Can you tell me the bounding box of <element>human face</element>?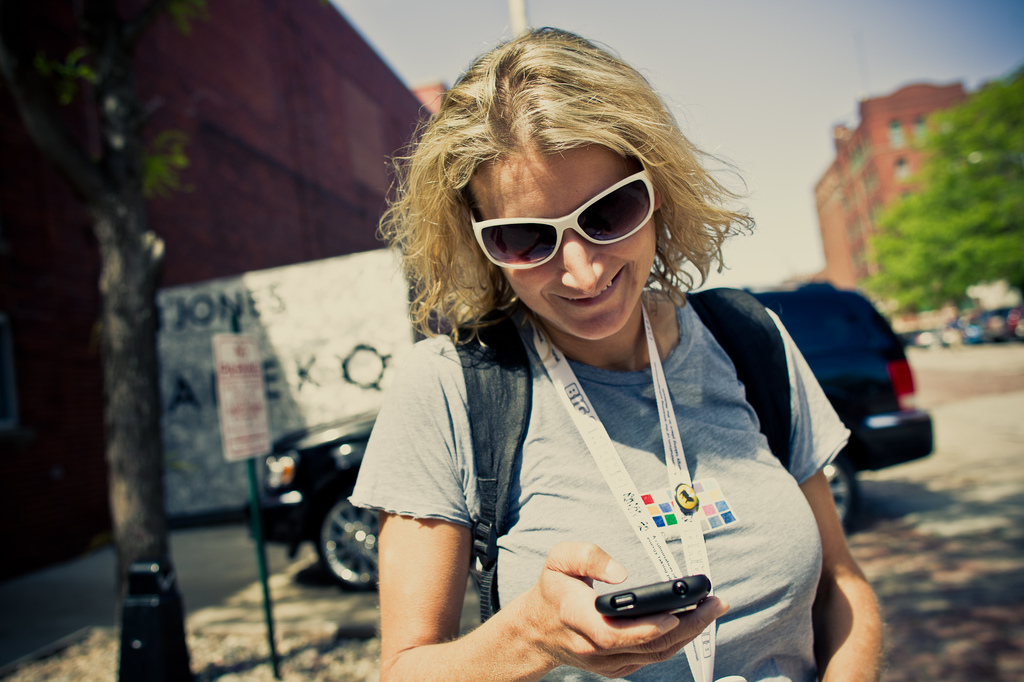
box=[470, 151, 657, 340].
